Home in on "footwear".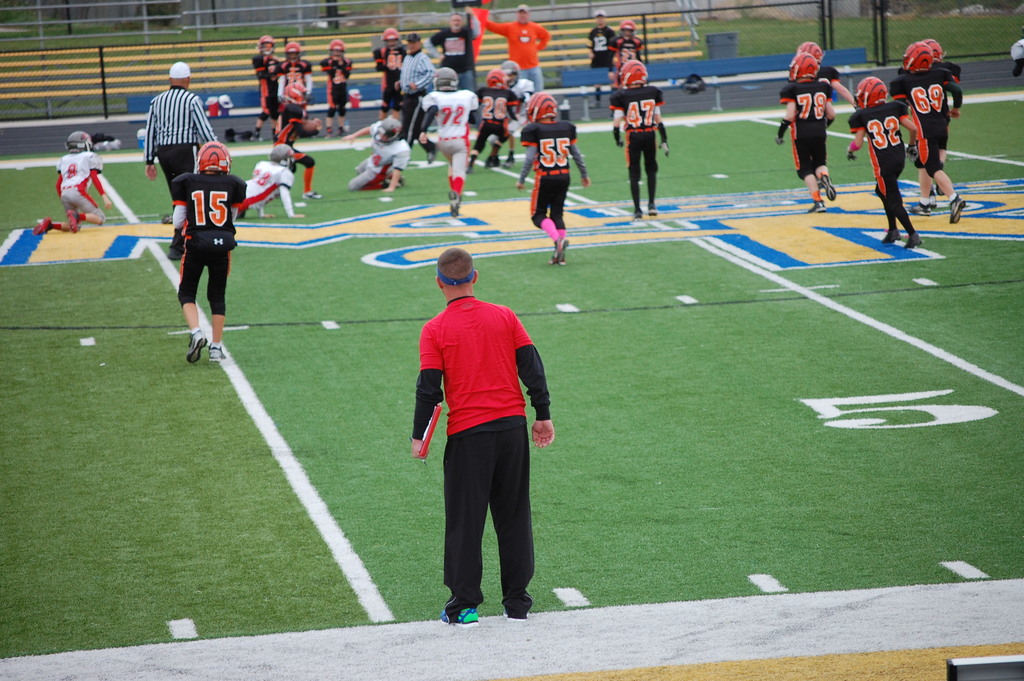
Homed in at rect(806, 195, 824, 217).
